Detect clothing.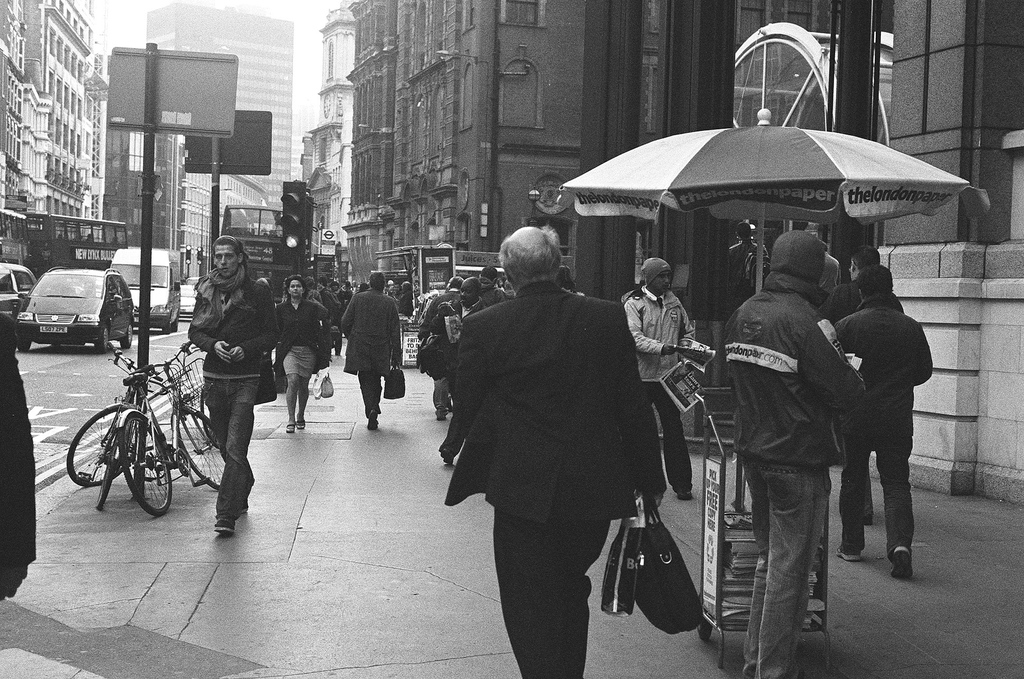
Detected at <region>618, 292, 694, 484</region>.
